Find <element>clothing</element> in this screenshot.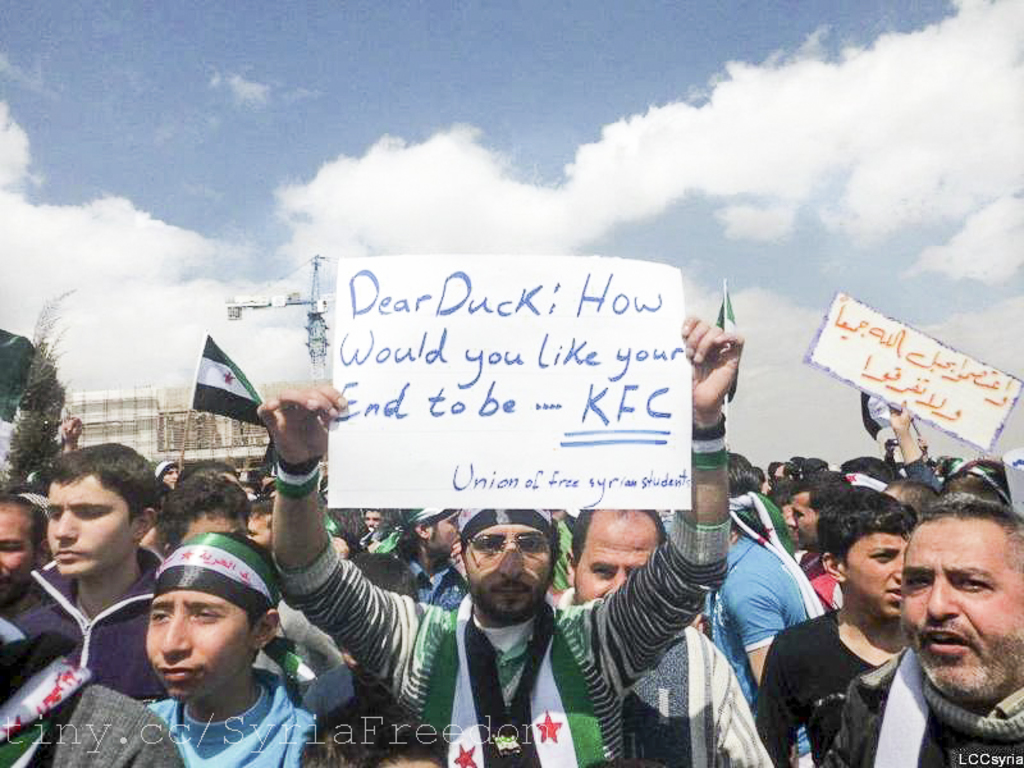
The bounding box for <element>clothing</element> is crop(826, 650, 1023, 767).
